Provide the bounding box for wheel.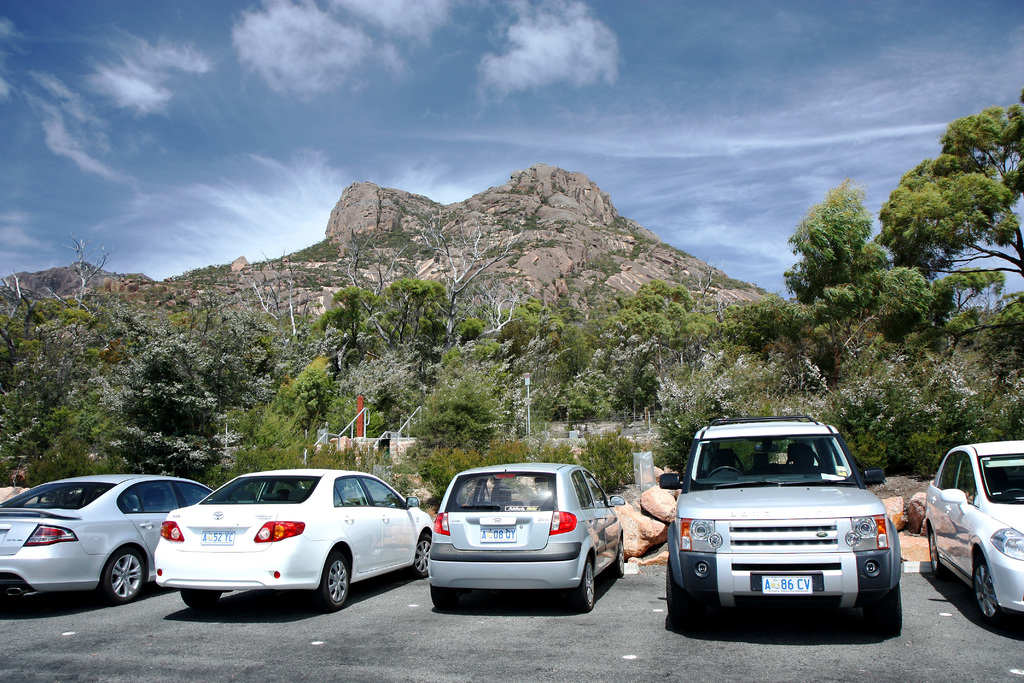
bbox=(661, 566, 705, 625).
